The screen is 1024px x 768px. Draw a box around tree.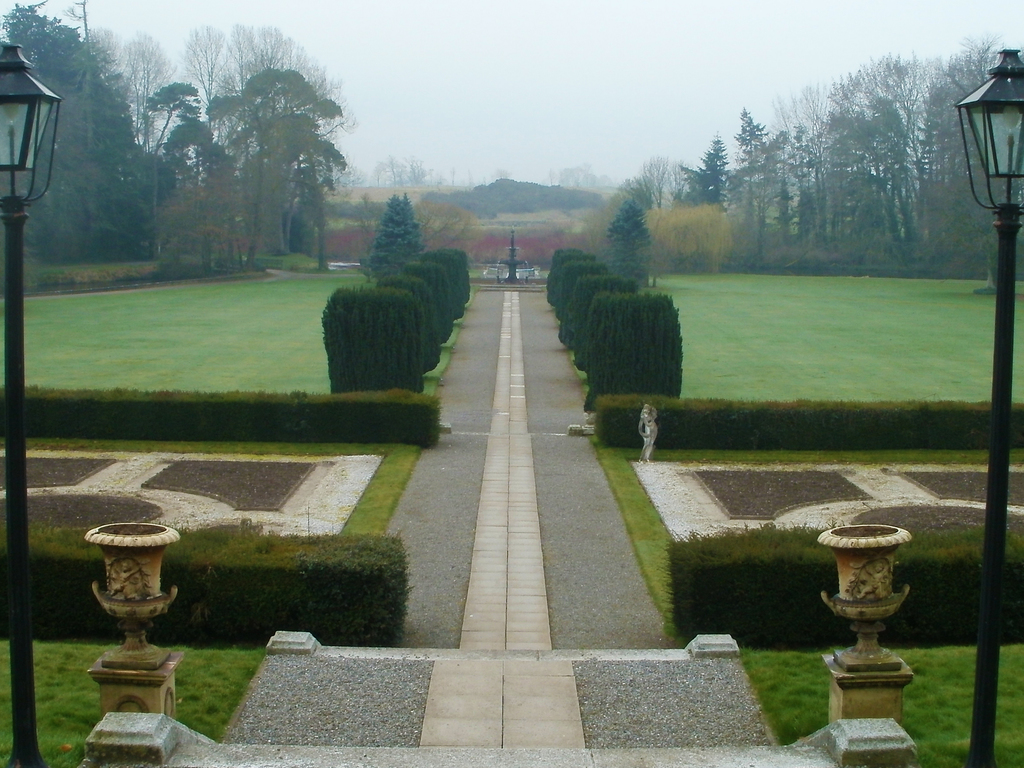
rect(321, 162, 364, 204).
